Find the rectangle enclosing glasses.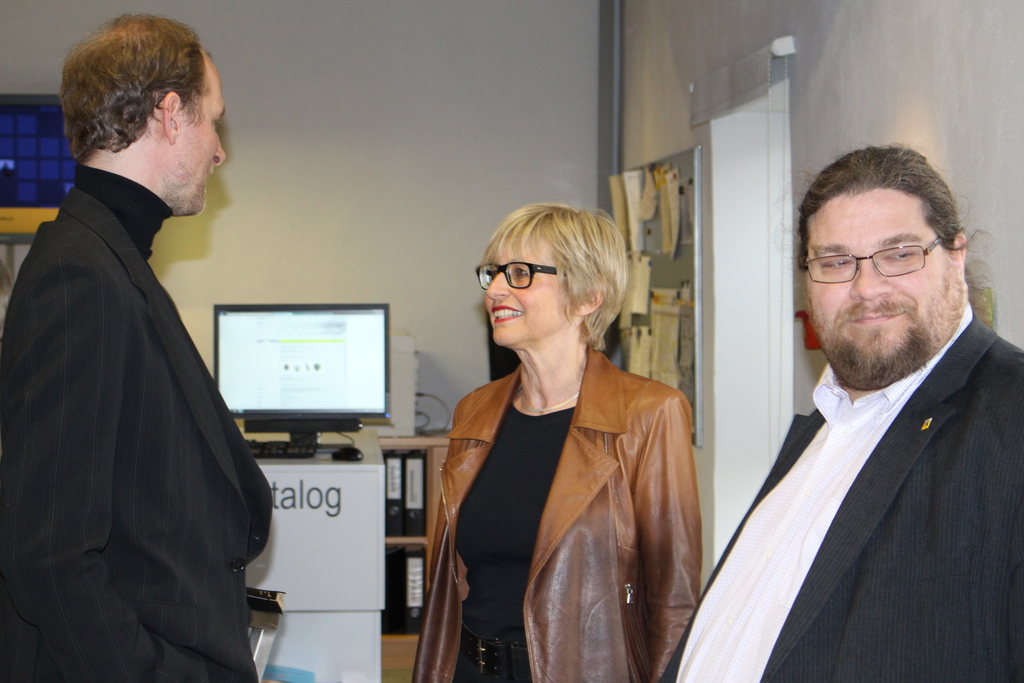
pyautogui.locateOnScreen(800, 236, 944, 286).
